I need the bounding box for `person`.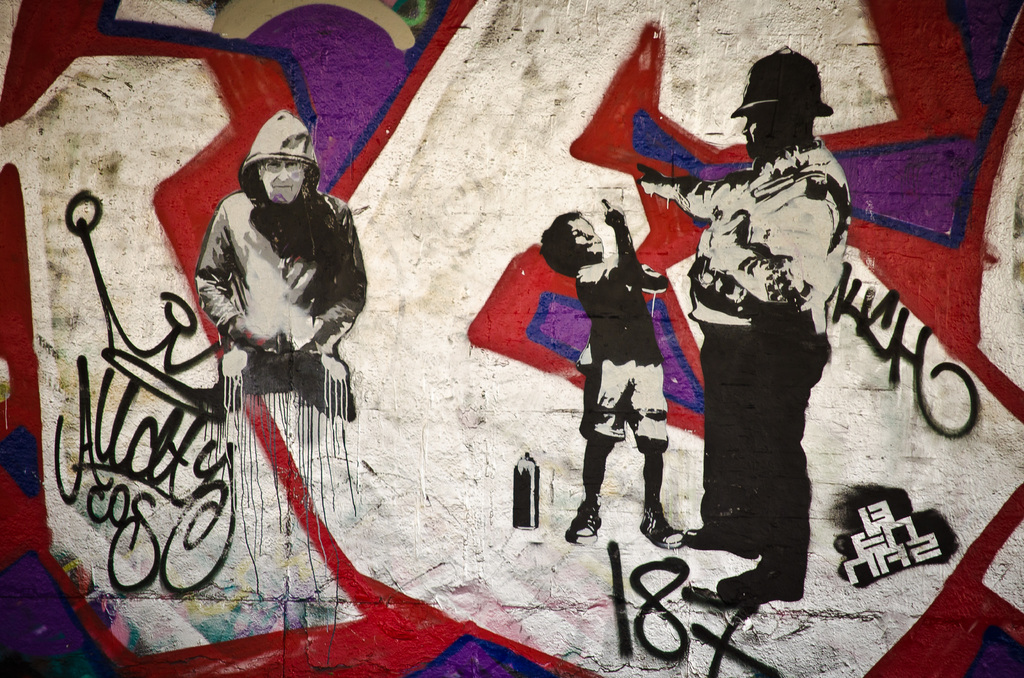
Here it is: {"left": 182, "top": 94, "right": 355, "bottom": 610}.
